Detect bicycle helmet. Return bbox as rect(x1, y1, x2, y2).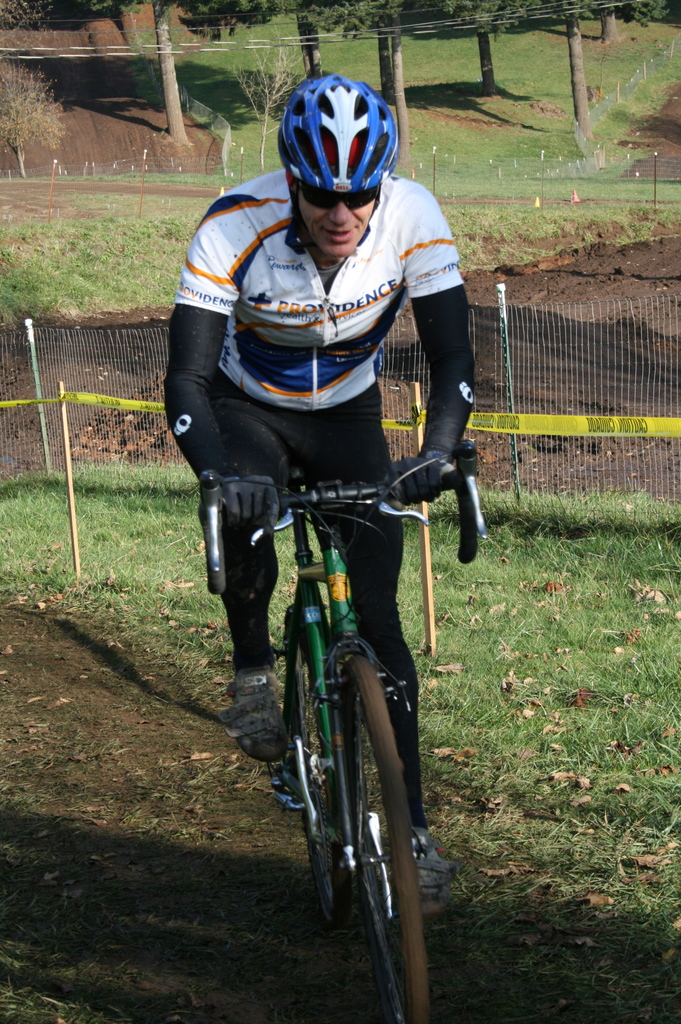
rect(282, 68, 394, 188).
